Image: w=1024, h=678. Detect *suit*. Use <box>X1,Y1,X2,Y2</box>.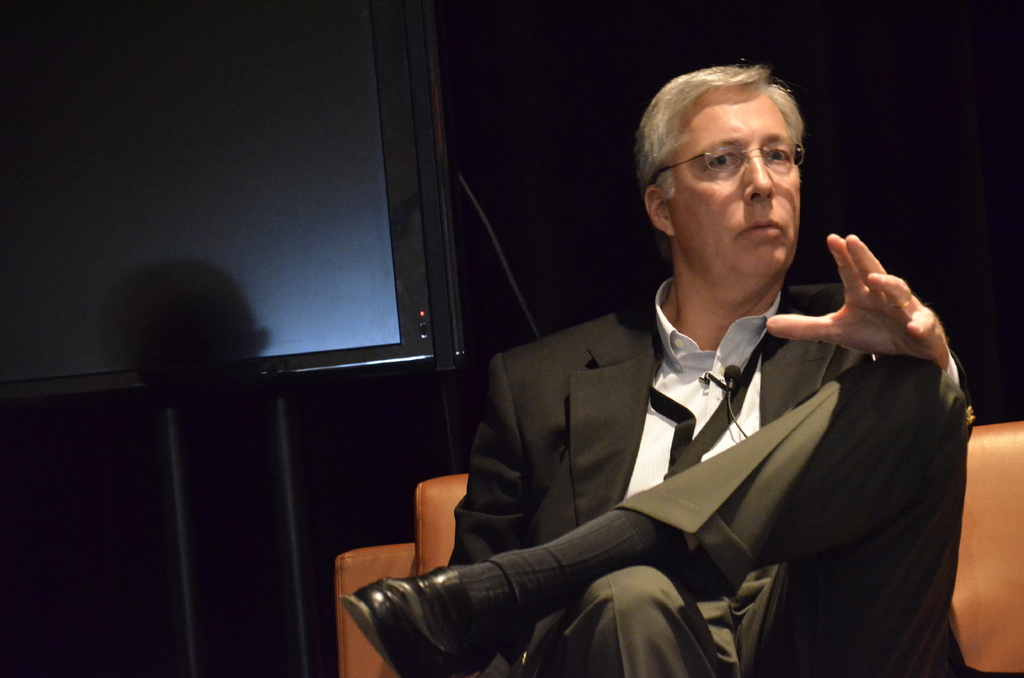
<box>385,179,940,677</box>.
